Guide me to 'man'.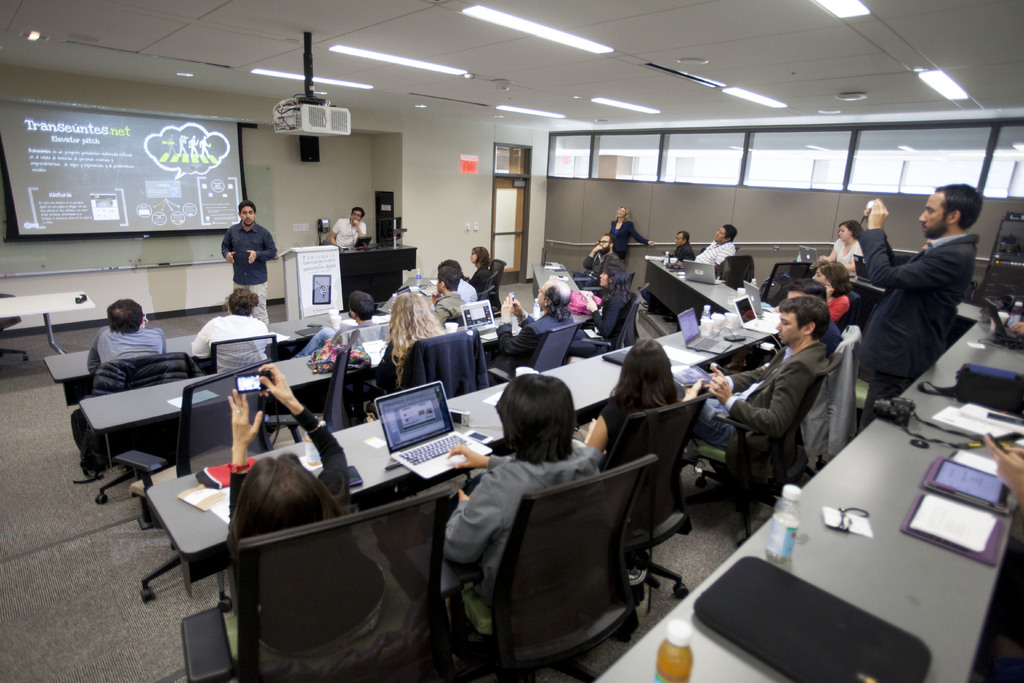
Guidance: region(220, 202, 277, 325).
